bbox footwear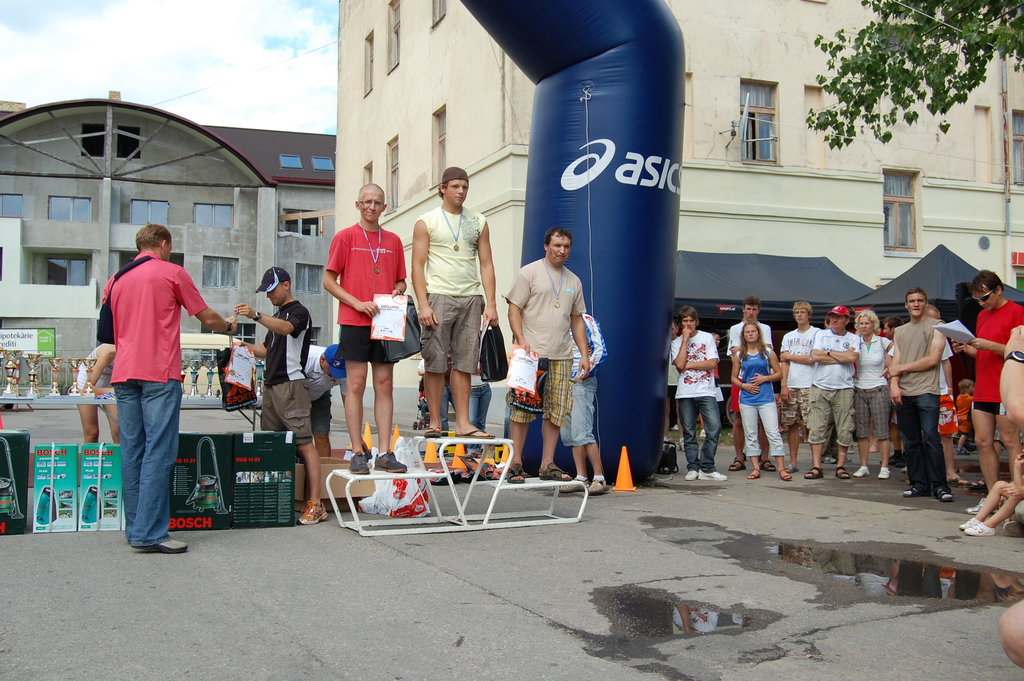
[x1=997, y1=523, x2=1022, y2=537]
